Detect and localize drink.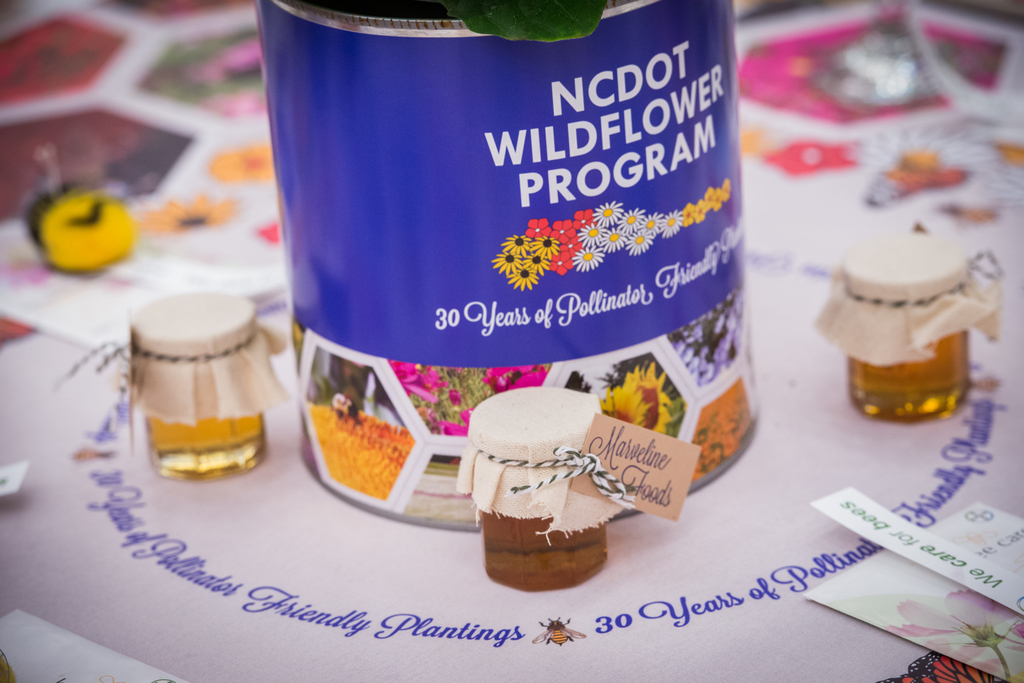
Localized at crop(147, 416, 264, 478).
